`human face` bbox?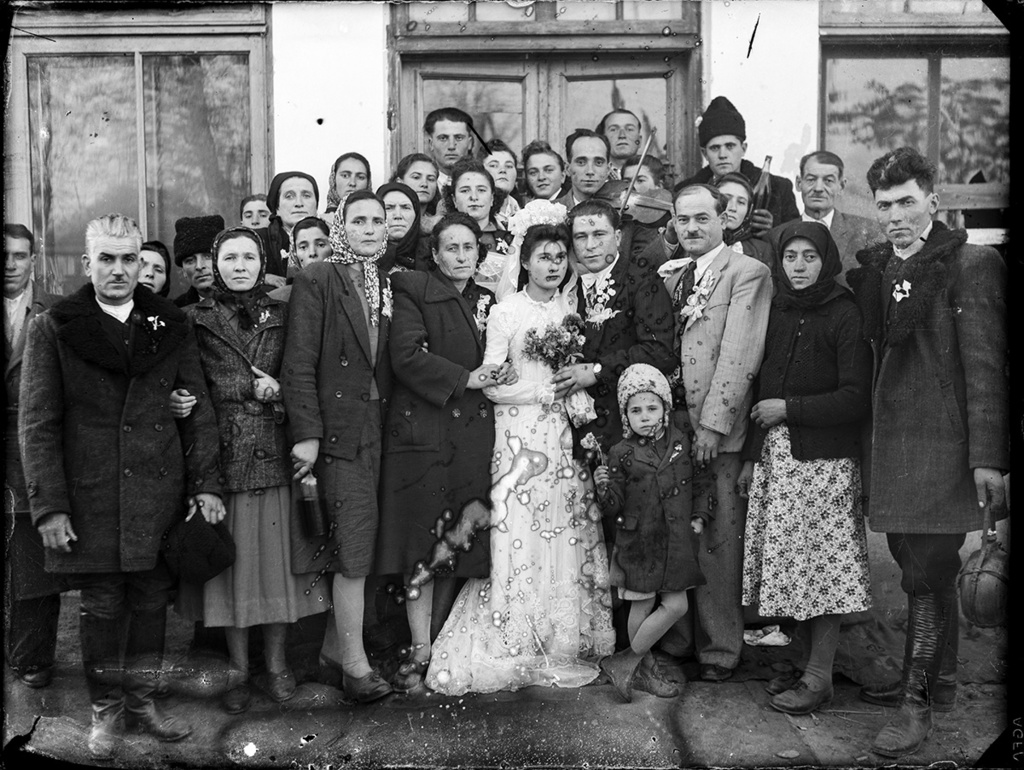
left=576, top=217, right=619, bottom=268
